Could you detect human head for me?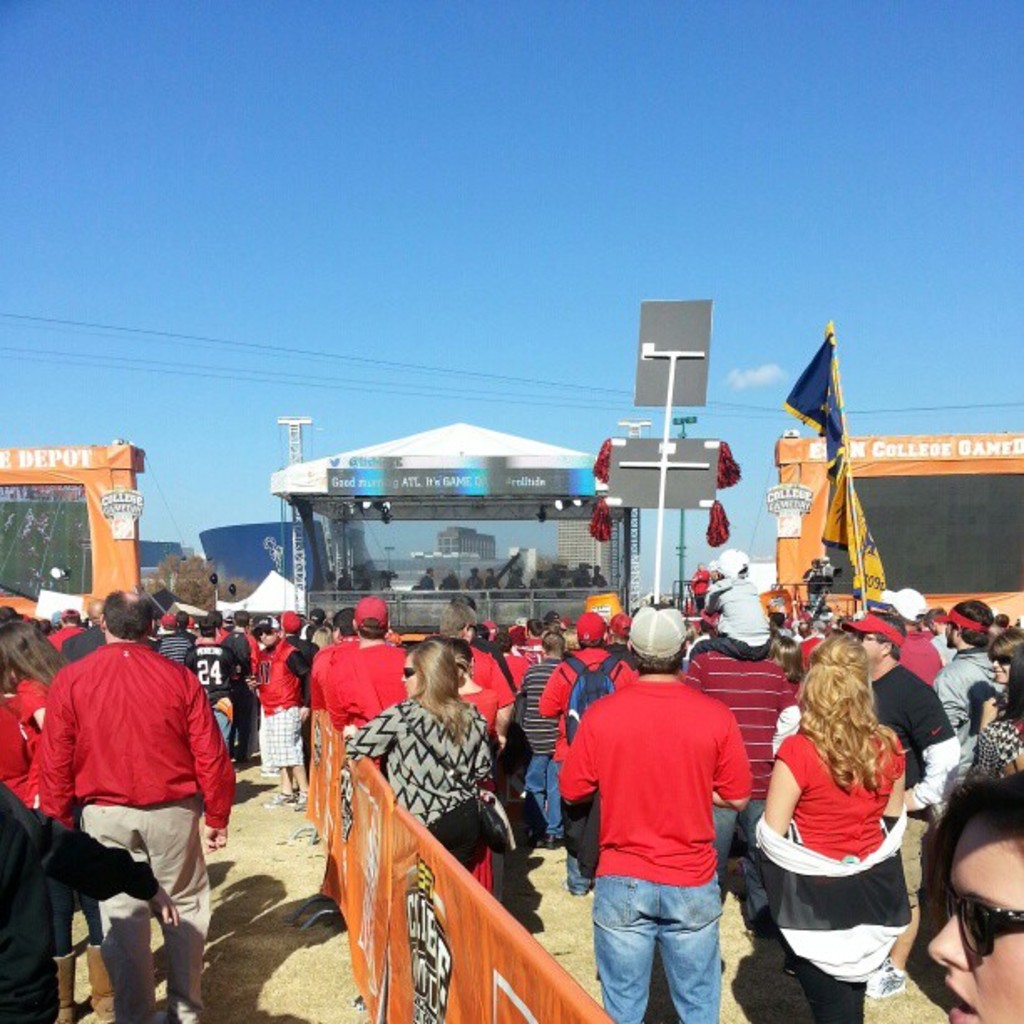
Detection result: [x1=169, y1=606, x2=191, y2=626].
